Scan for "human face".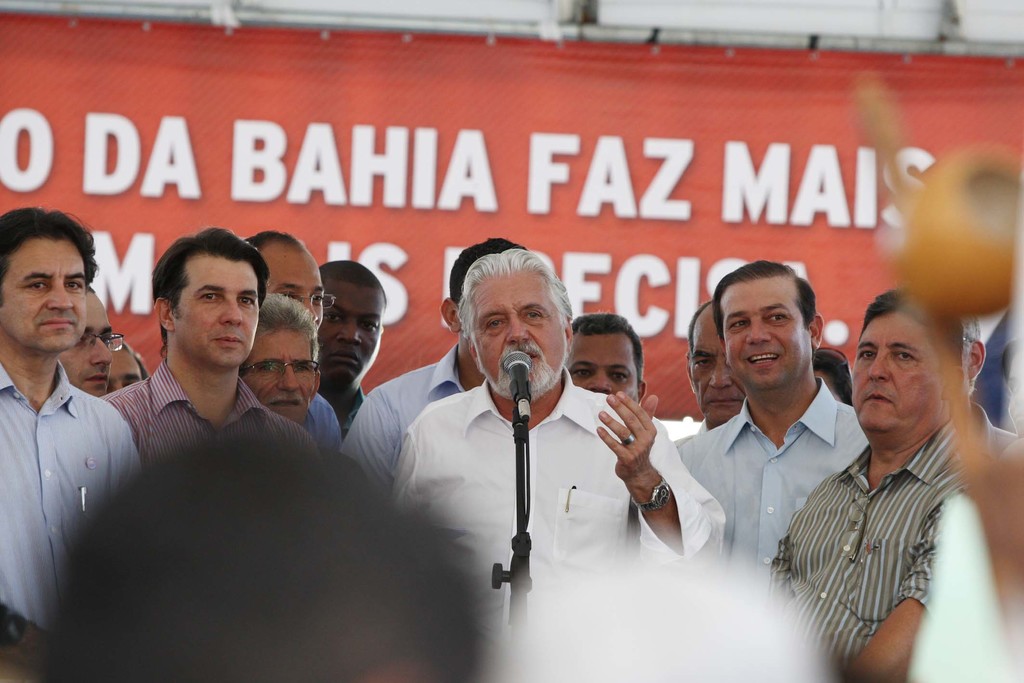
Scan result: bbox(257, 242, 327, 327).
